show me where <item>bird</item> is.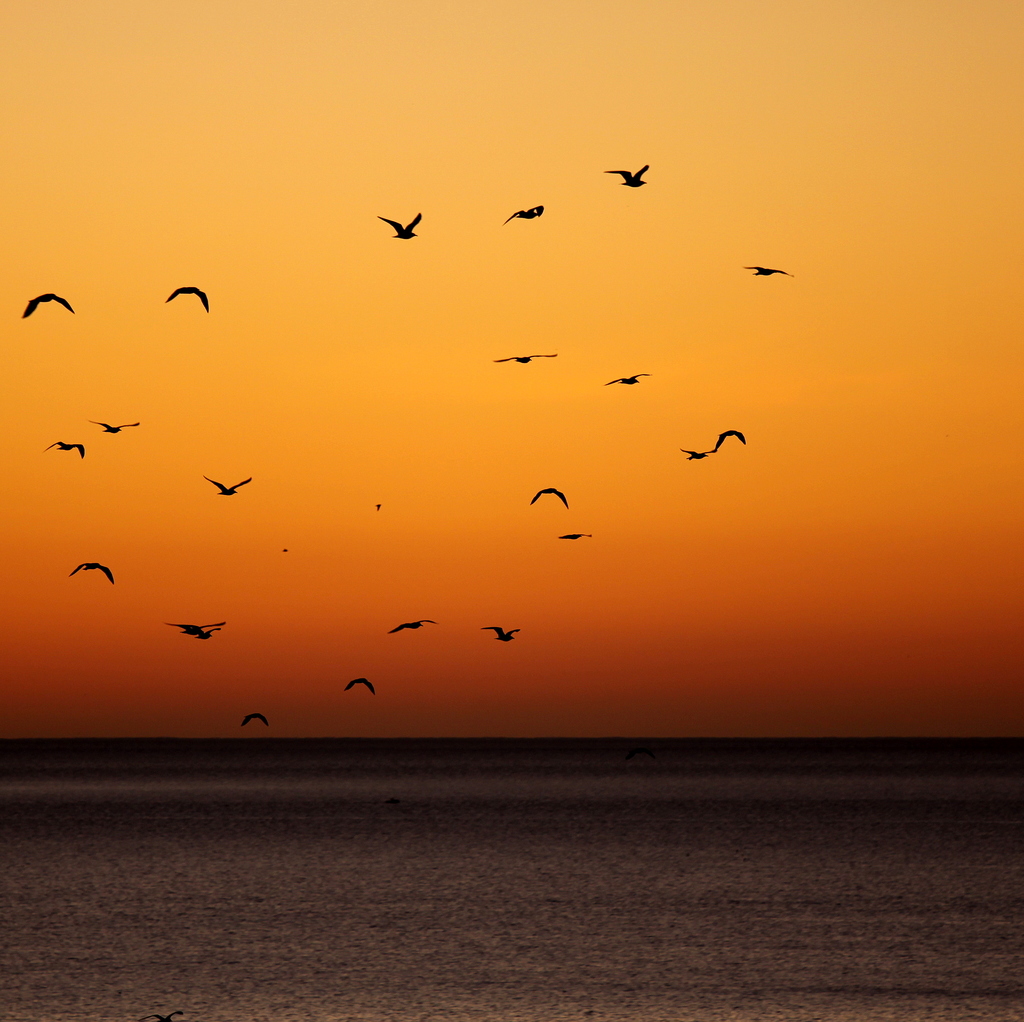
<item>bird</item> is at x1=162, y1=618, x2=227, y2=637.
